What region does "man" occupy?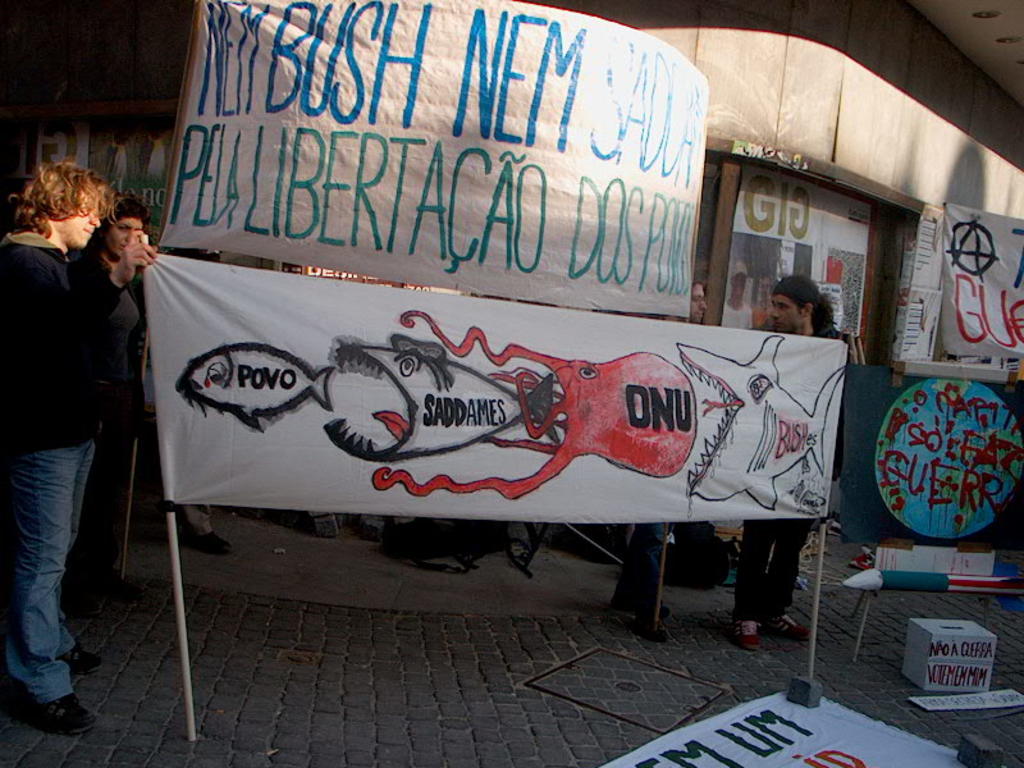
728,274,838,655.
